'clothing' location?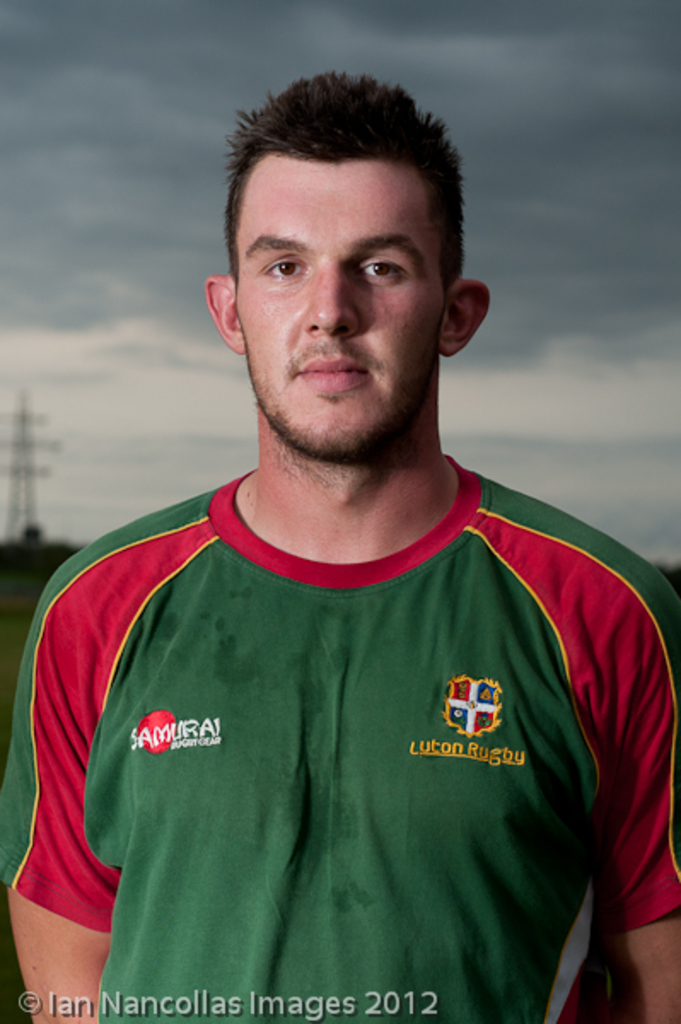
bbox=[0, 457, 679, 1022]
